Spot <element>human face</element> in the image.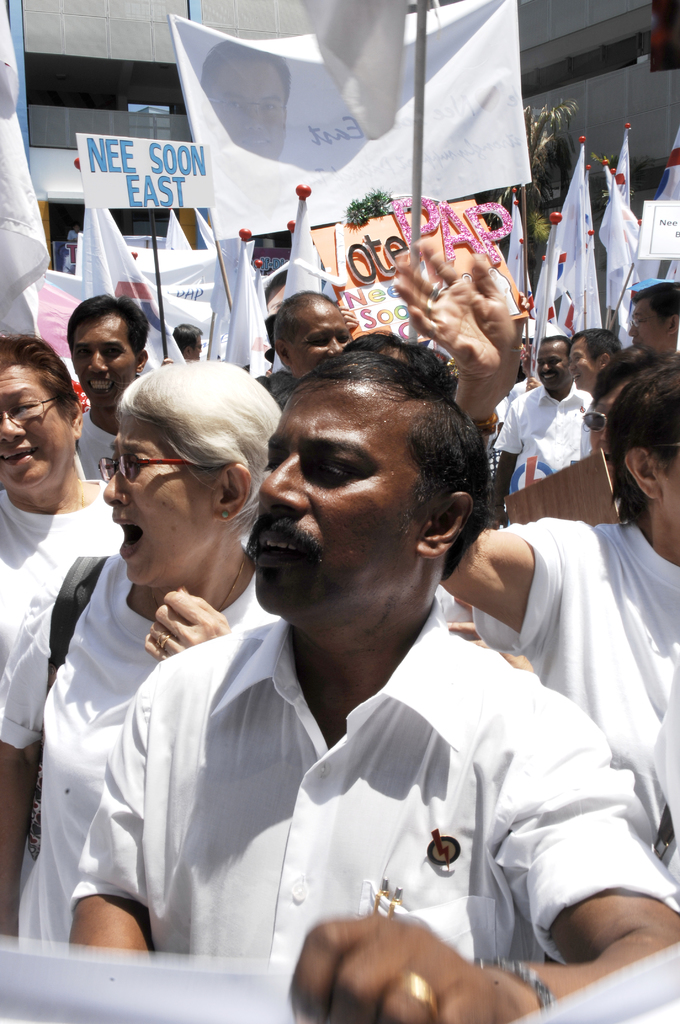
<element>human face</element> found at pyautogui.locateOnScreen(287, 301, 350, 371).
